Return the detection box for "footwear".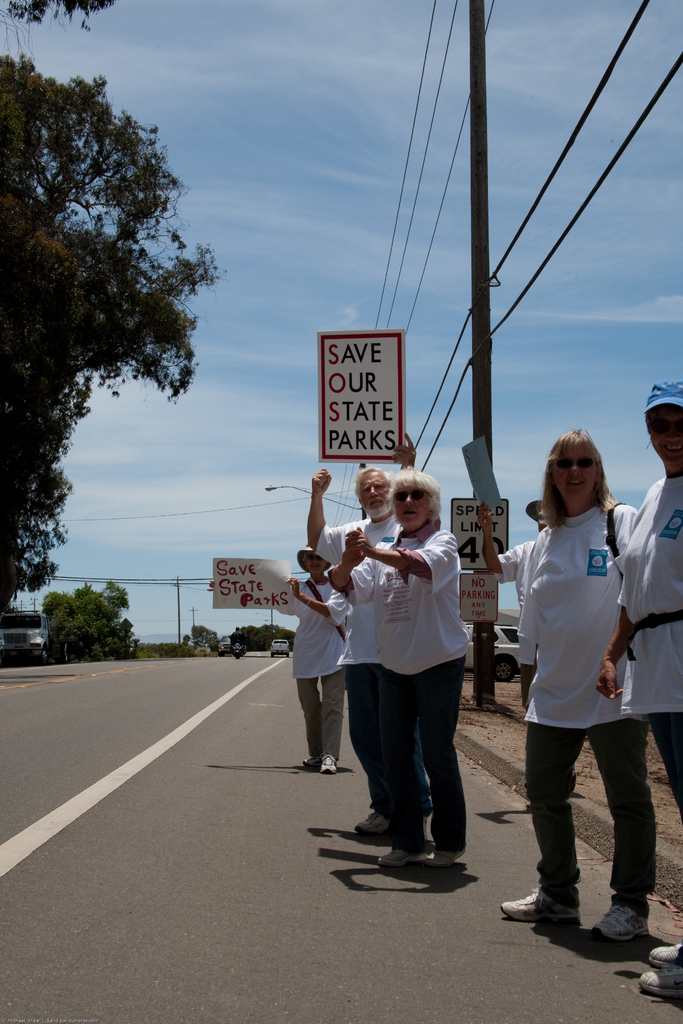
select_region(582, 903, 651, 945).
